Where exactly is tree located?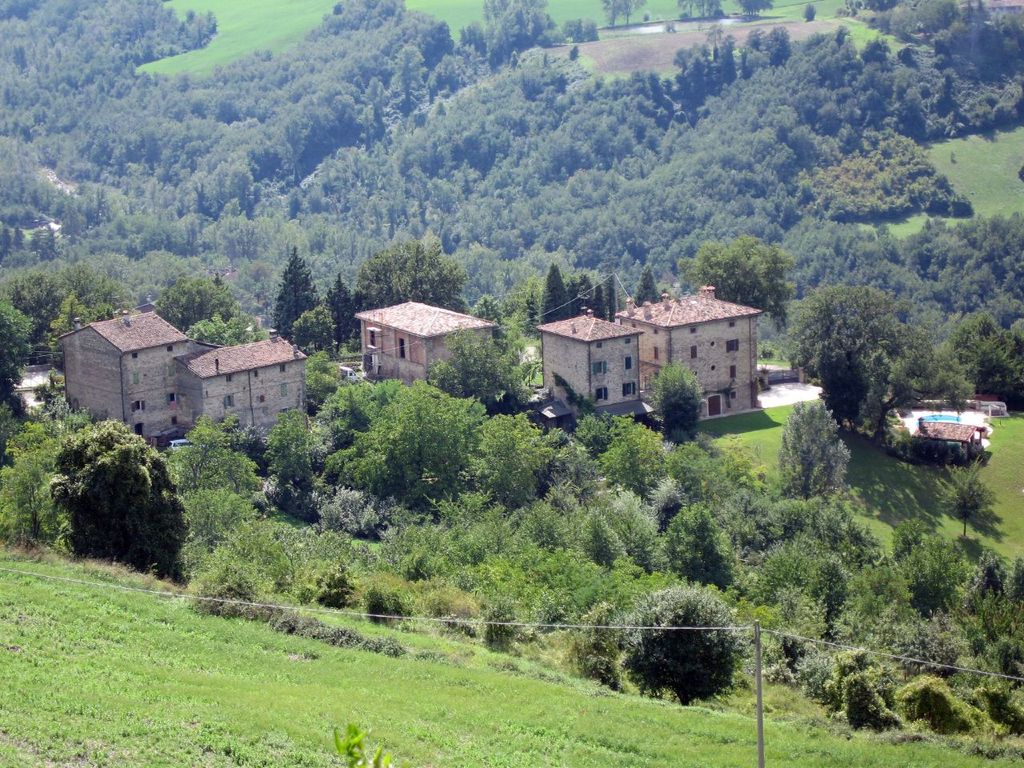
Its bounding box is l=649, t=355, r=706, b=451.
